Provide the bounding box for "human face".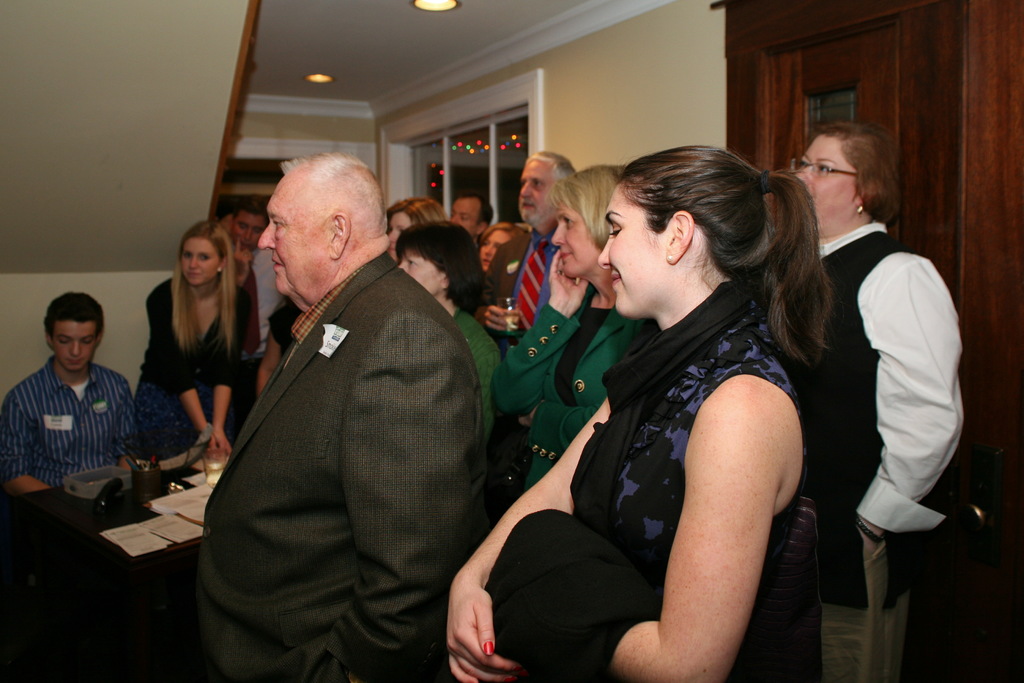
box=[180, 237, 221, 286].
